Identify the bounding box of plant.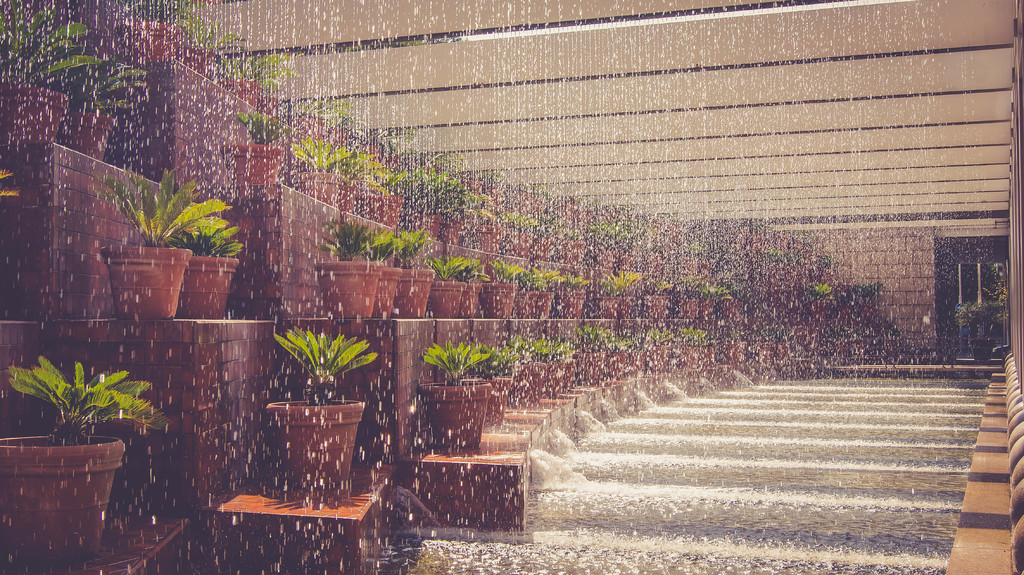
[404, 225, 434, 271].
